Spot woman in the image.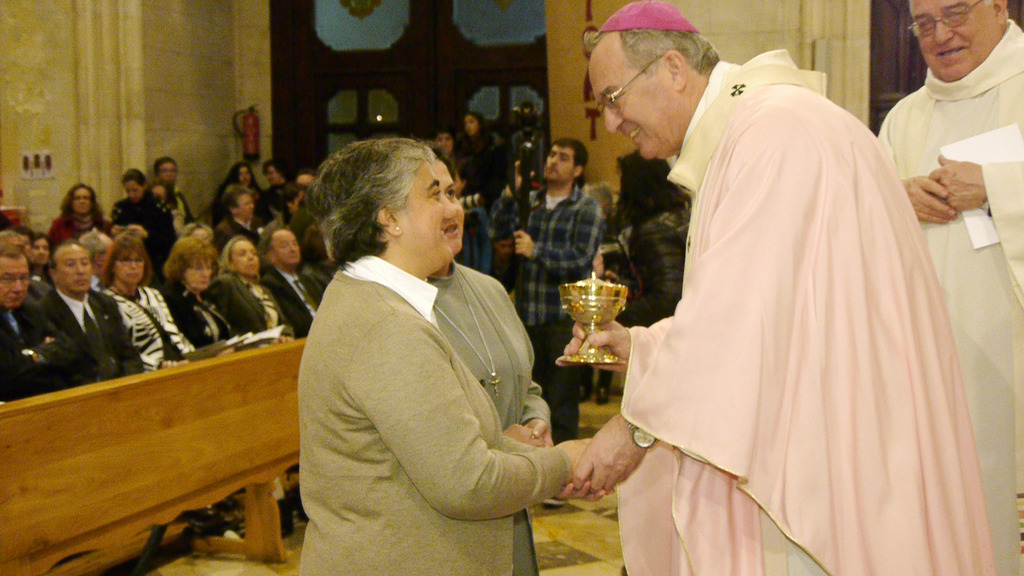
woman found at region(161, 234, 230, 338).
